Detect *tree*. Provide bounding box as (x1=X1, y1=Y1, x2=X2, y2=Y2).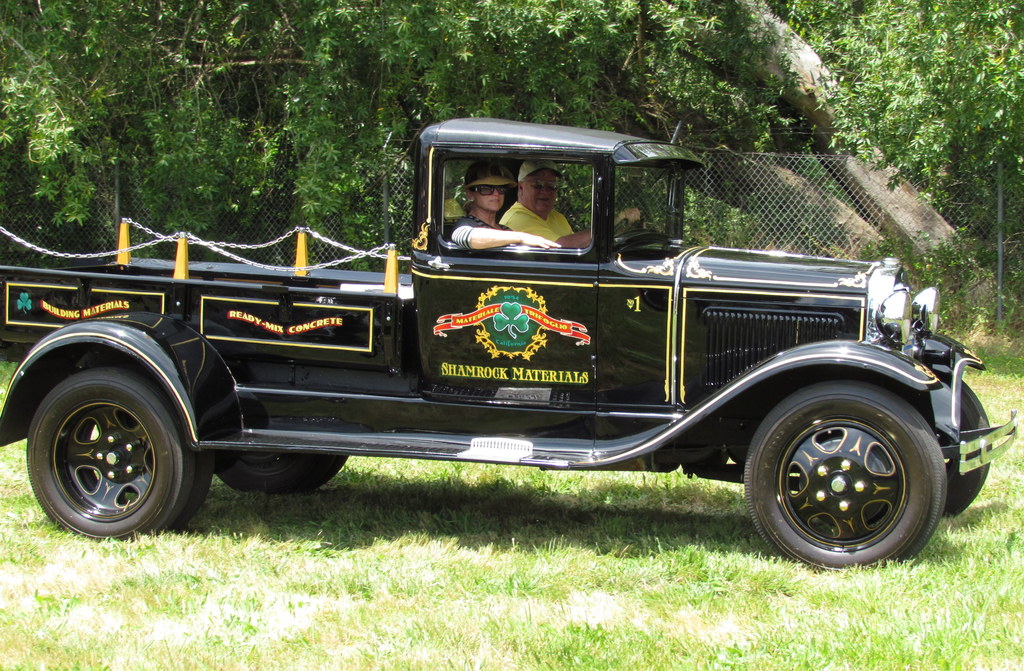
(x1=772, y1=1, x2=1023, y2=225).
